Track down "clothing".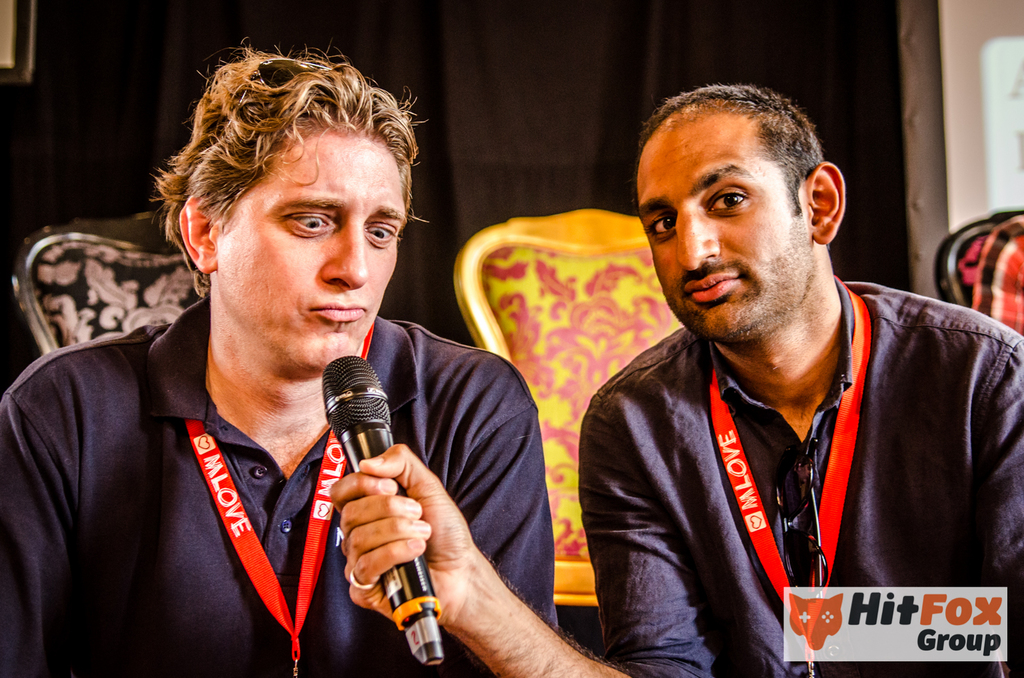
Tracked to 572:265:992:660.
